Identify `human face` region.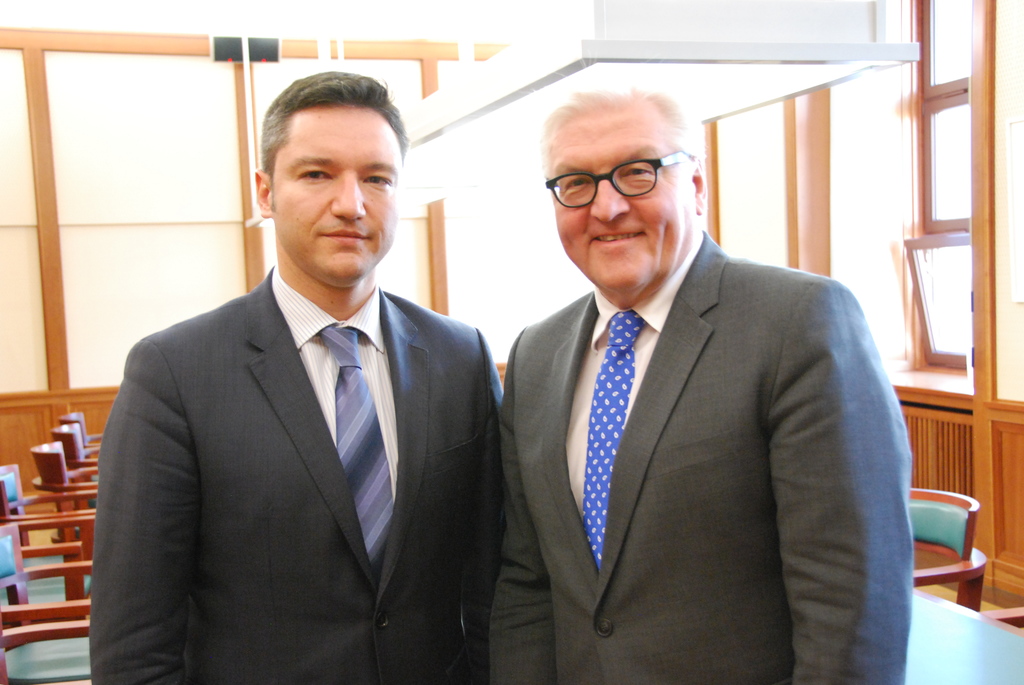
Region: bbox(552, 104, 698, 294).
